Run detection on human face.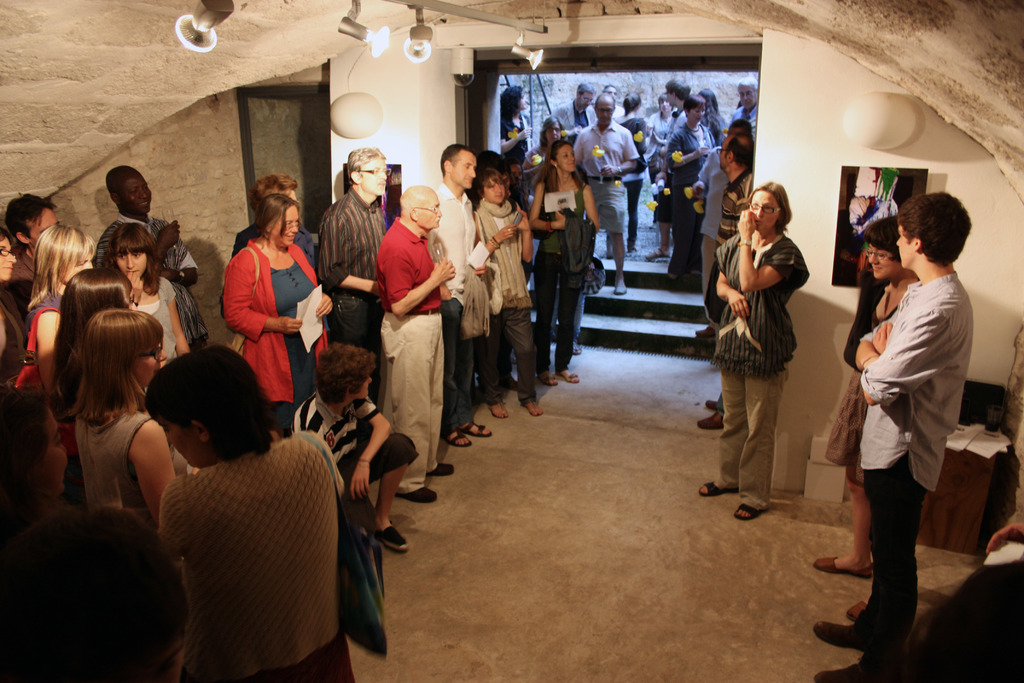
Result: l=691, t=110, r=705, b=125.
